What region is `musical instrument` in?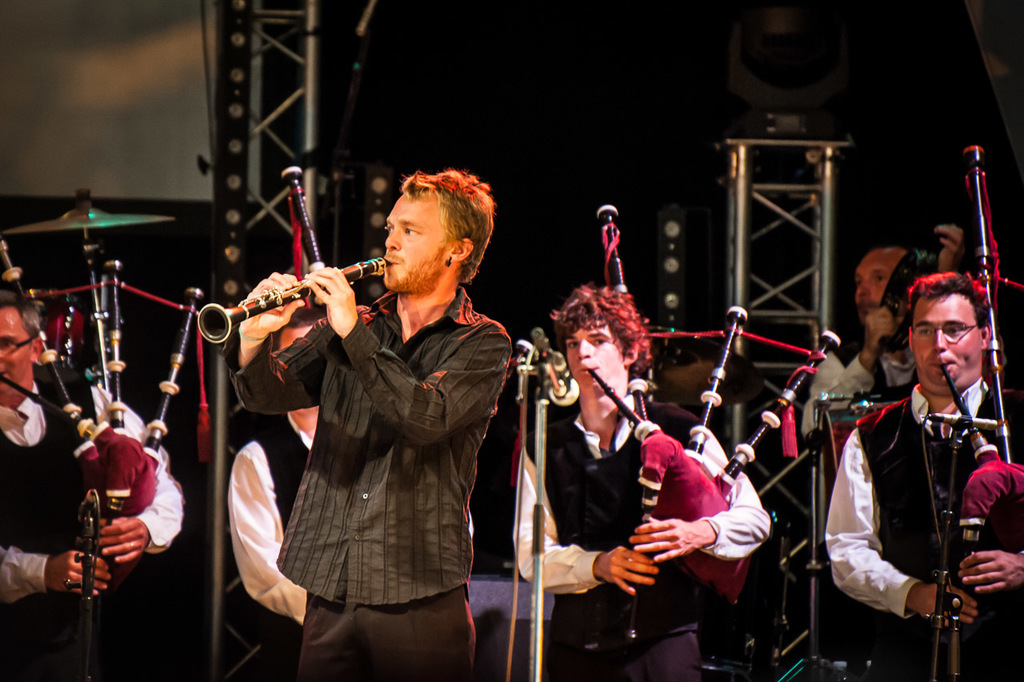
200,252,394,343.
